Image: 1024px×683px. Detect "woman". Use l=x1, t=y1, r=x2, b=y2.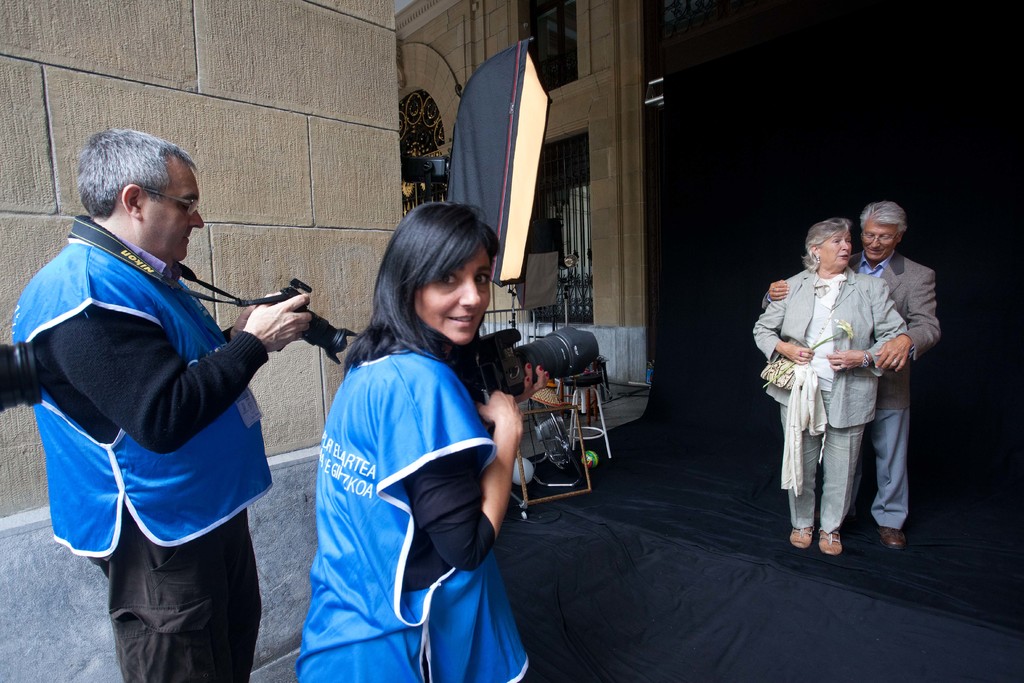
l=749, t=217, r=909, b=557.
